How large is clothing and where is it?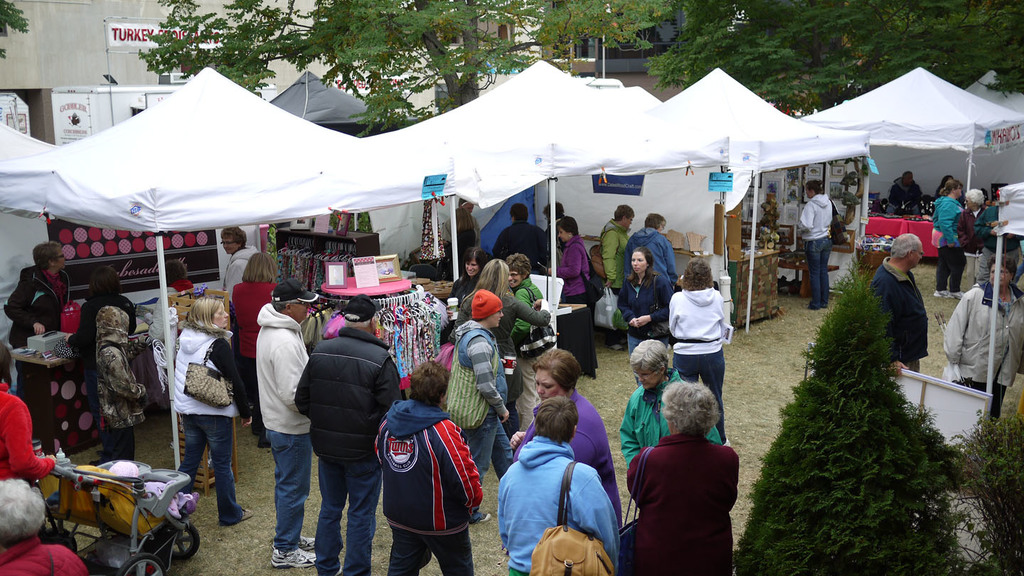
Bounding box: (x1=929, y1=191, x2=959, y2=287).
